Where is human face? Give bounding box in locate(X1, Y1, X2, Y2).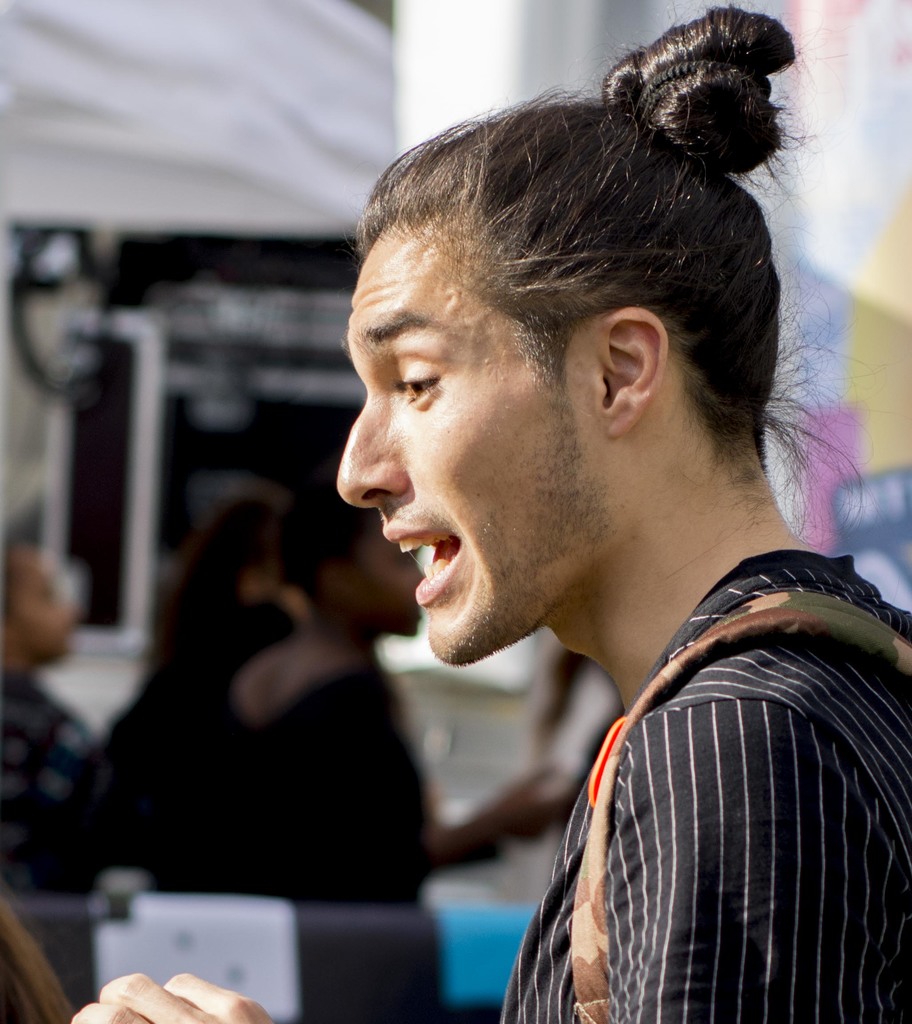
locate(343, 521, 426, 633).
